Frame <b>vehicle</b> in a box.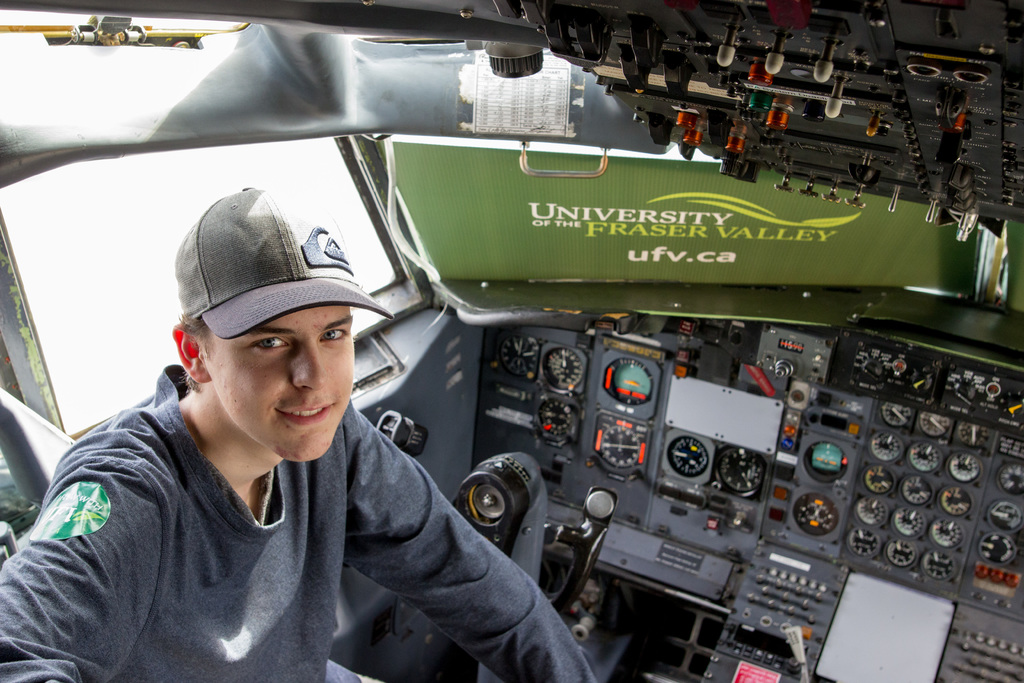
0:0:1023:682.
